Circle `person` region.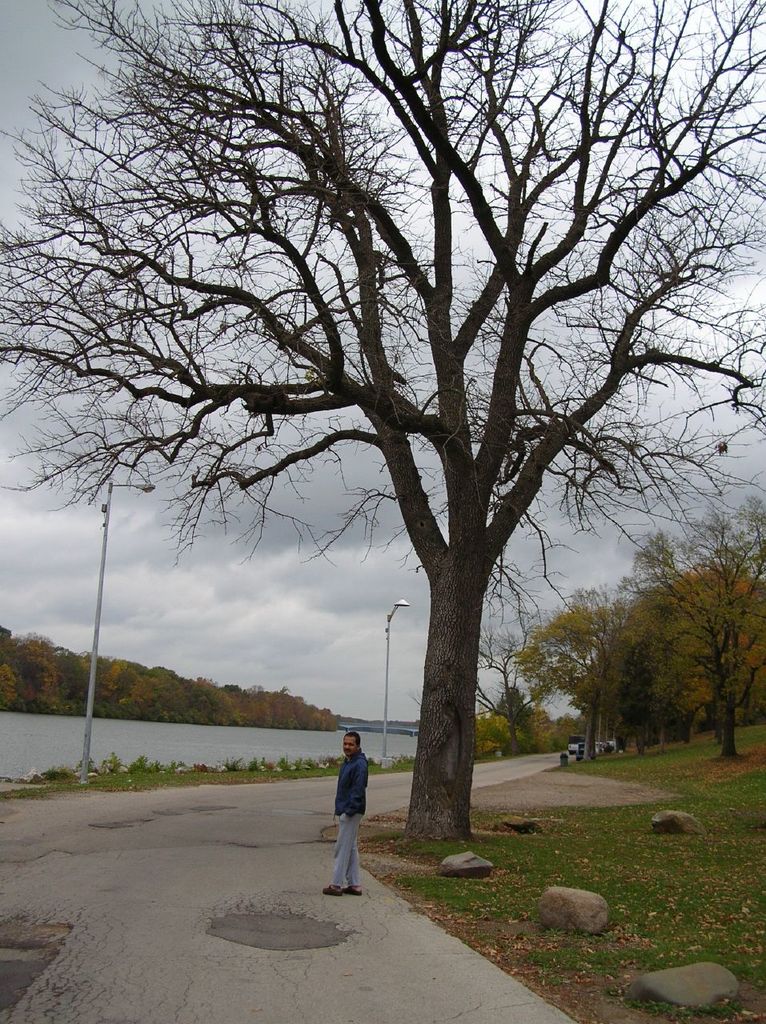
Region: detection(321, 723, 371, 896).
